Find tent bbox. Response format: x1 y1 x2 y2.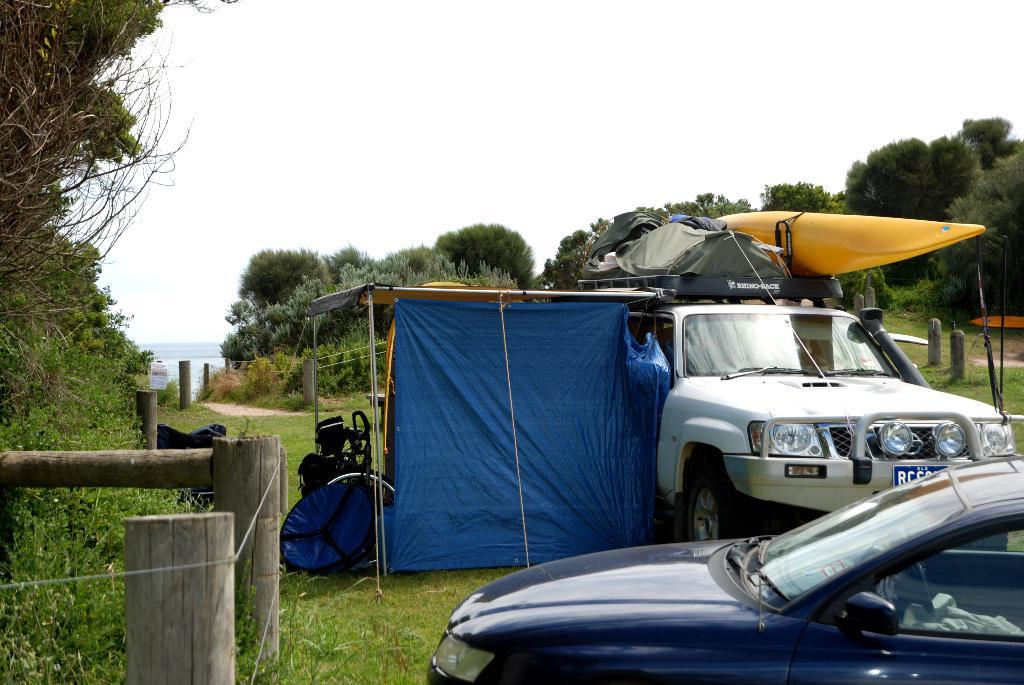
303 290 651 597.
